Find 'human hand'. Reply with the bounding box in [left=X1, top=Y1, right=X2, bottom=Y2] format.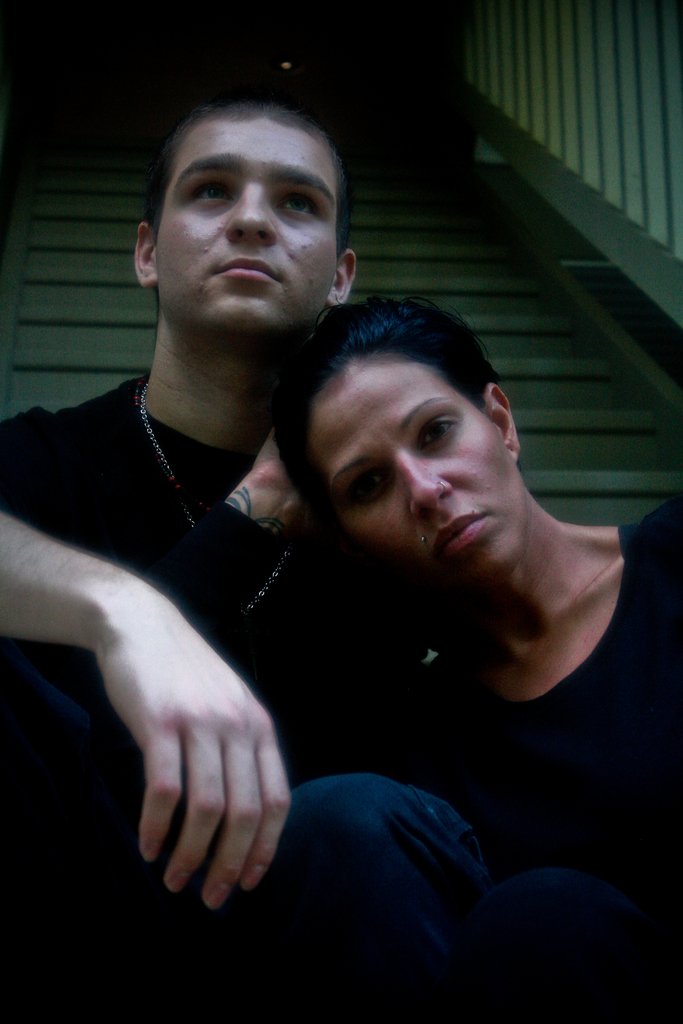
[left=244, top=428, right=300, bottom=503].
